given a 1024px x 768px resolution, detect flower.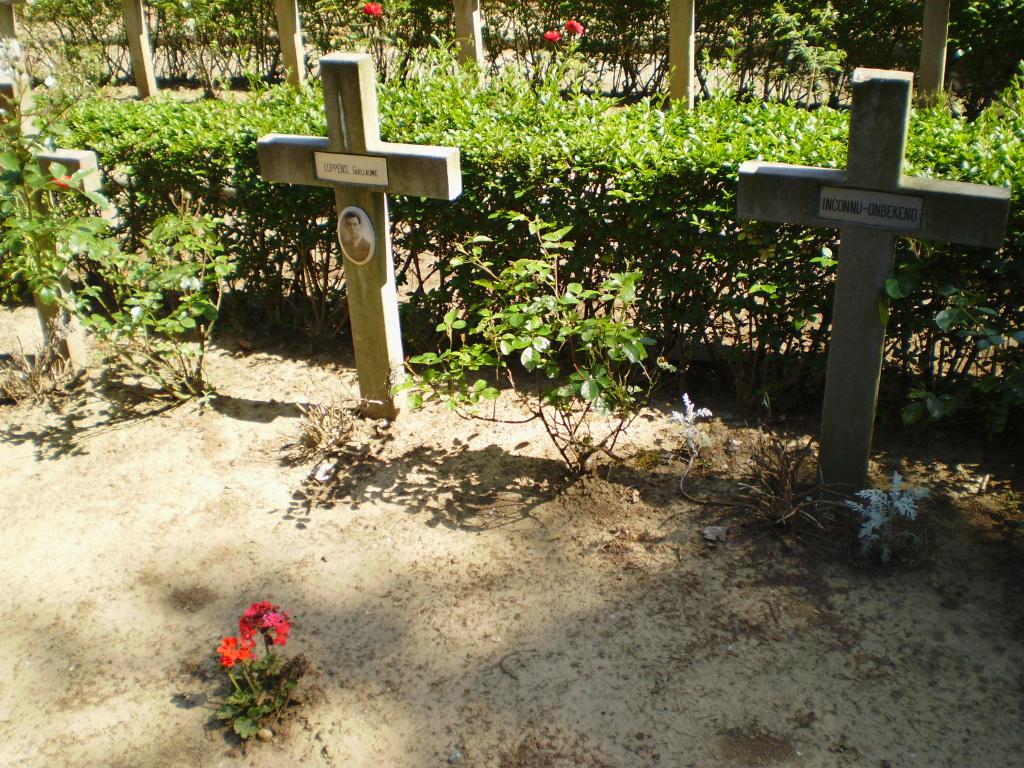
locate(564, 19, 586, 35).
